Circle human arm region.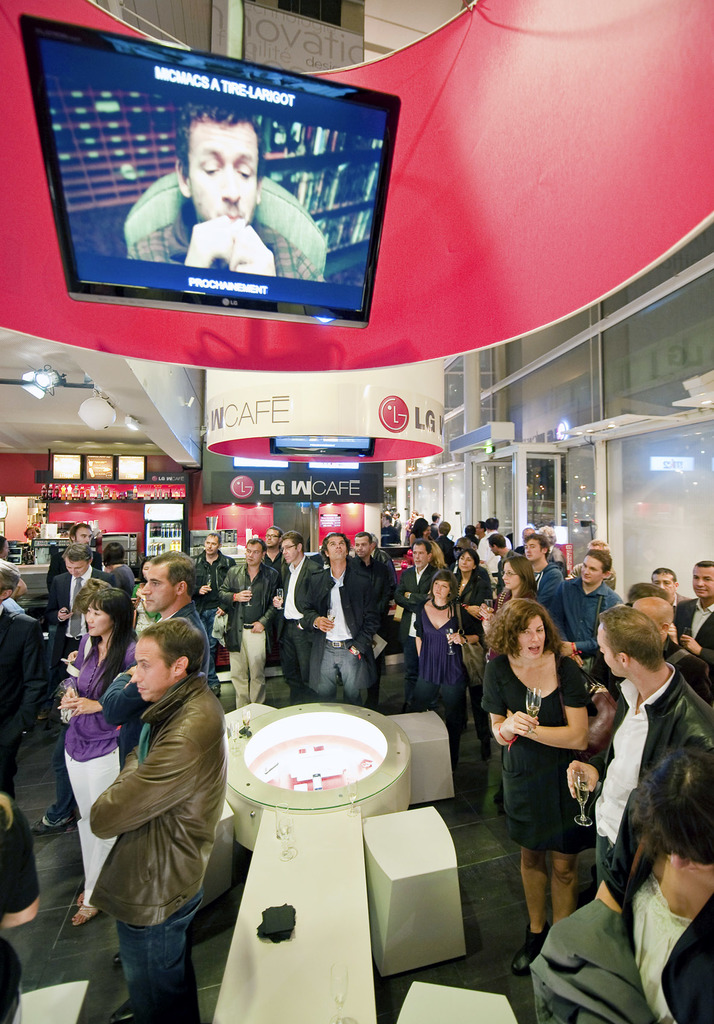
Region: box(460, 575, 497, 619).
